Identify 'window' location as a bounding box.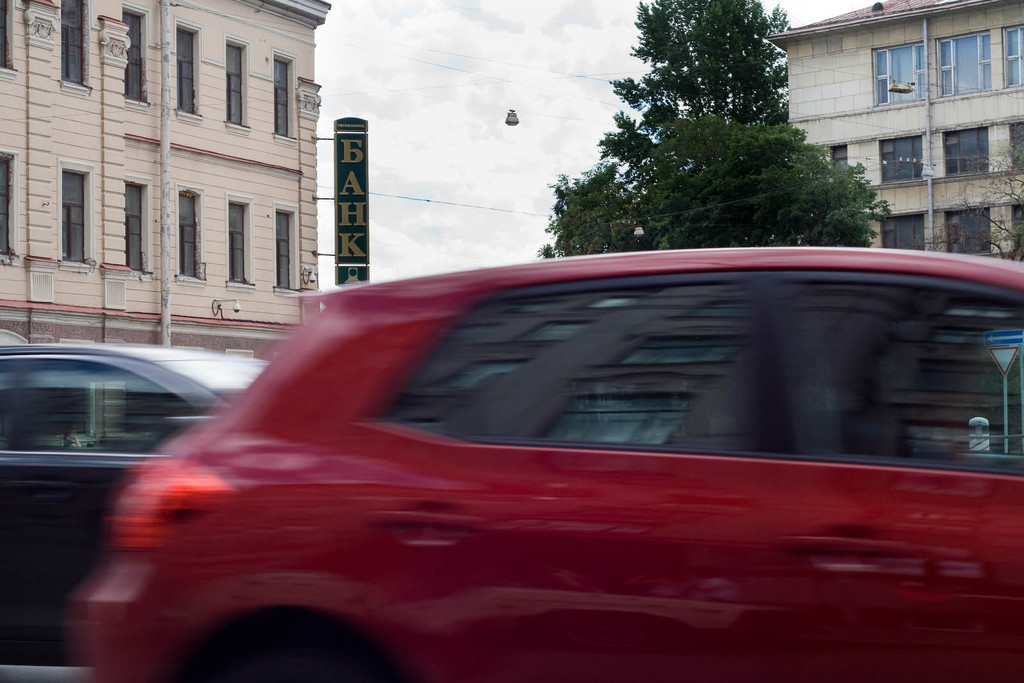
{"x1": 0, "y1": 150, "x2": 21, "y2": 264}.
